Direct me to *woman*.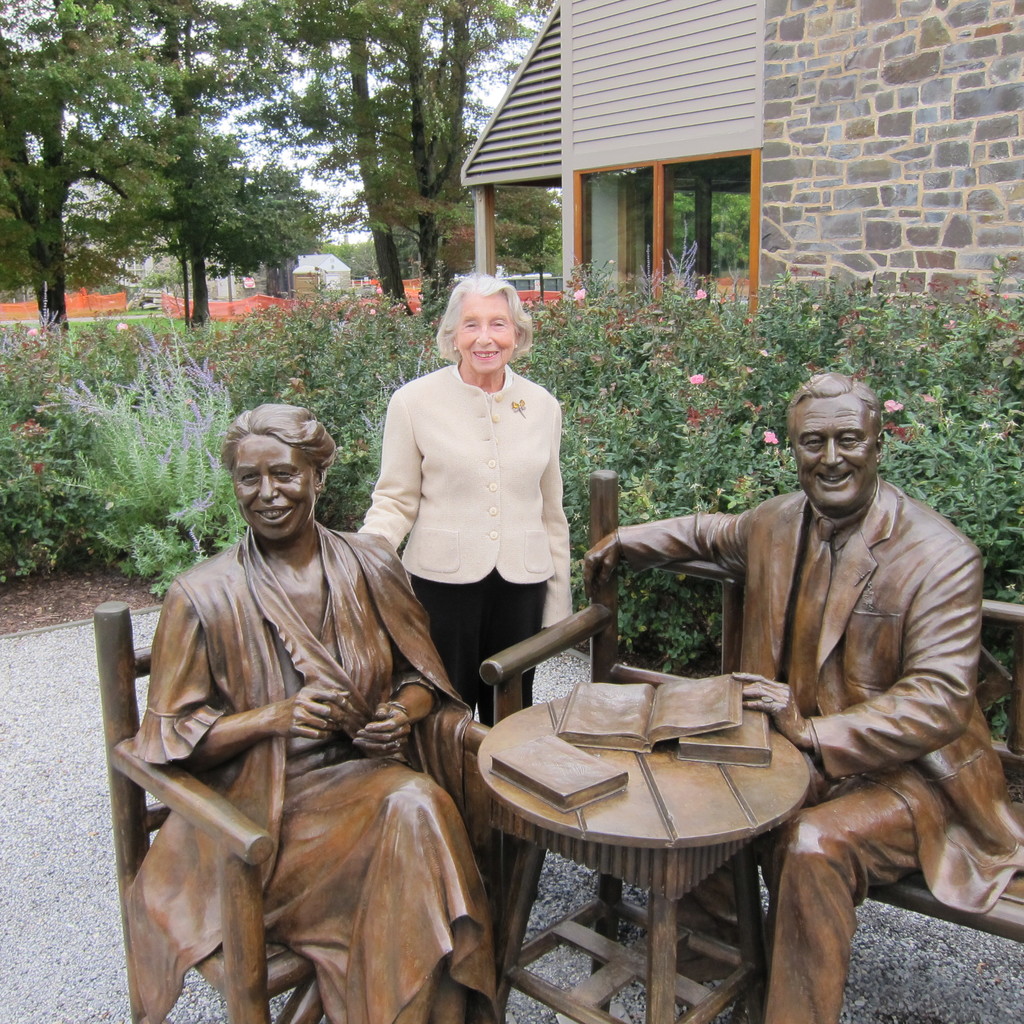
Direction: bbox(123, 401, 501, 1023).
